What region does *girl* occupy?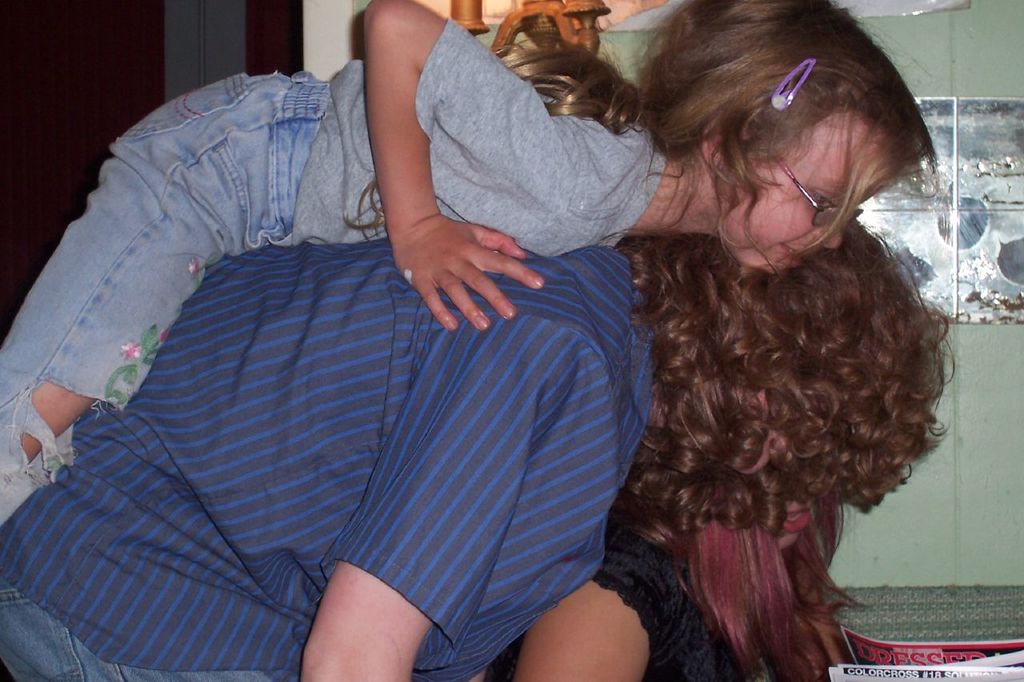
{"x1": 0, "y1": 236, "x2": 951, "y2": 681}.
